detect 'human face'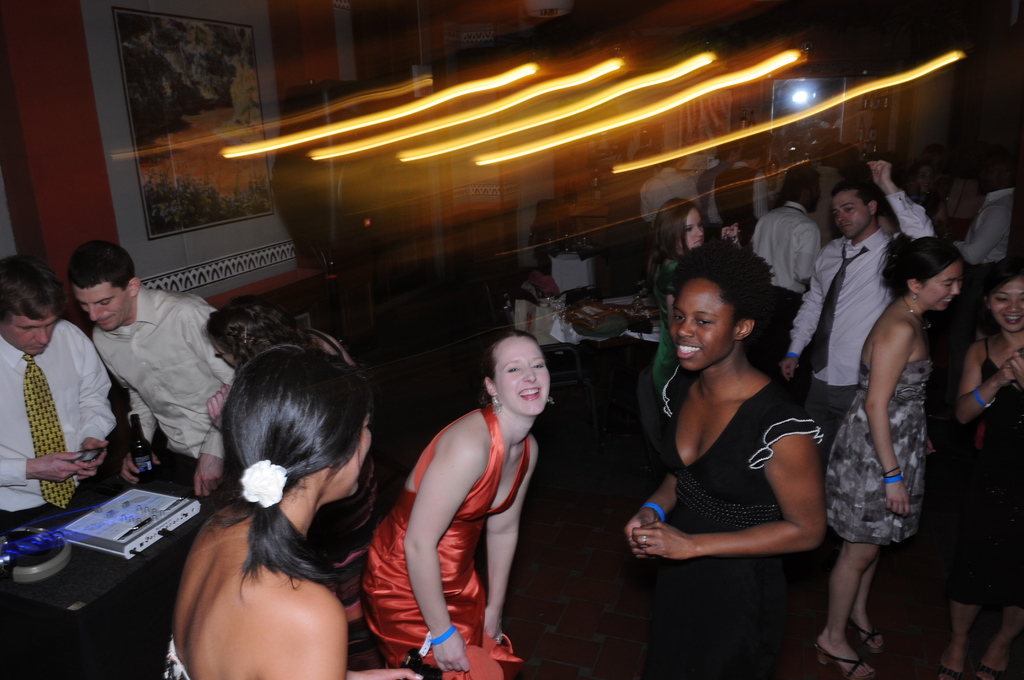
crop(988, 271, 1019, 336)
